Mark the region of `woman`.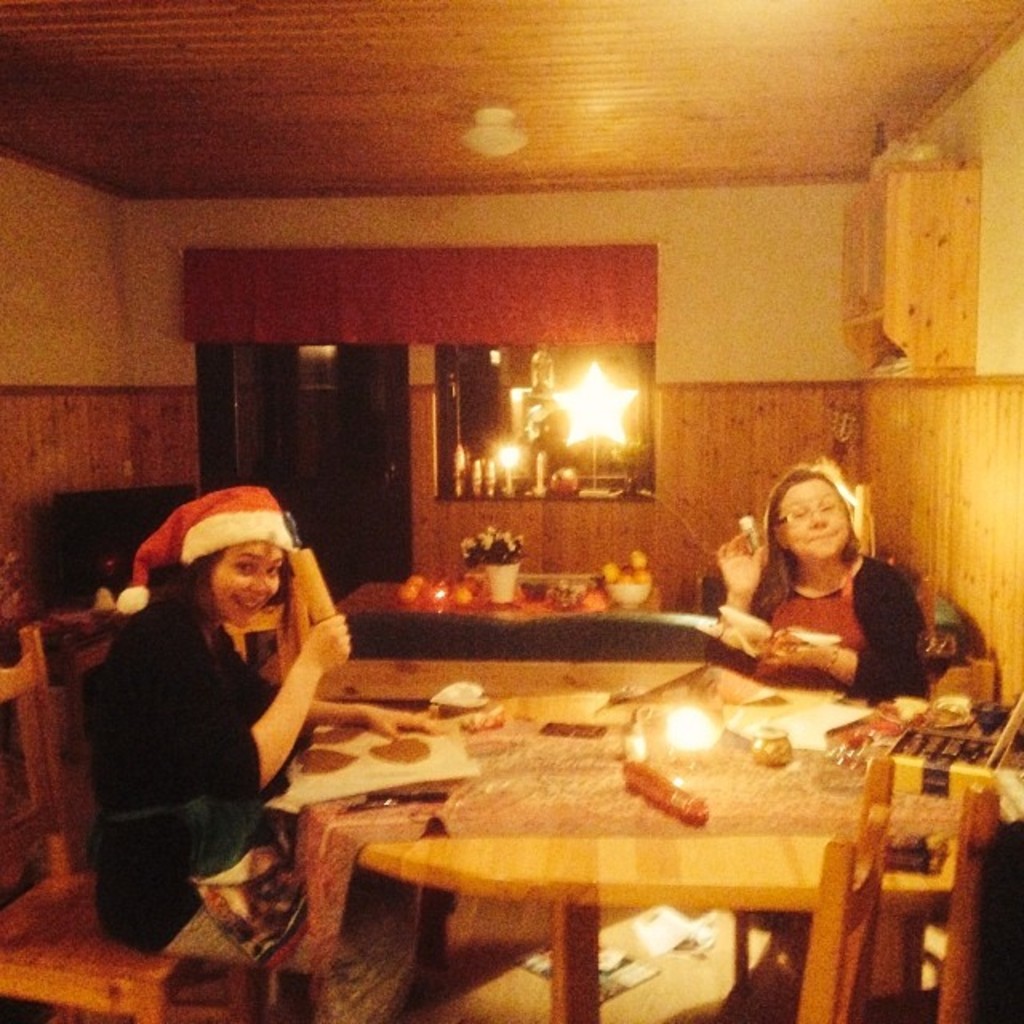
Region: (x1=77, y1=474, x2=344, y2=966).
